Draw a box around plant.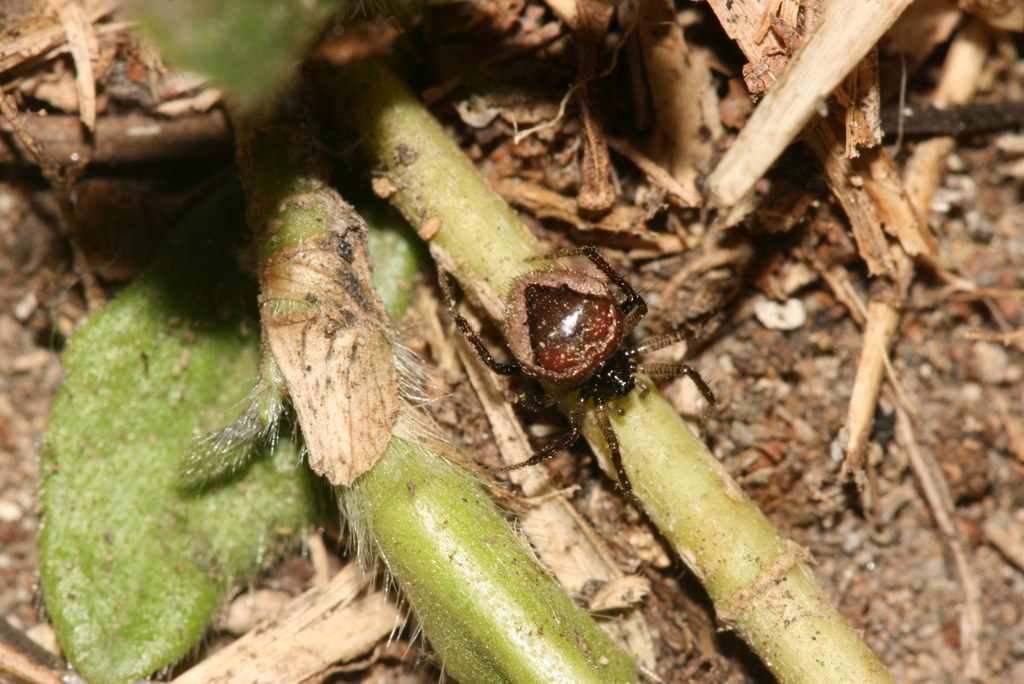
l=28, t=0, r=933, b=683.
